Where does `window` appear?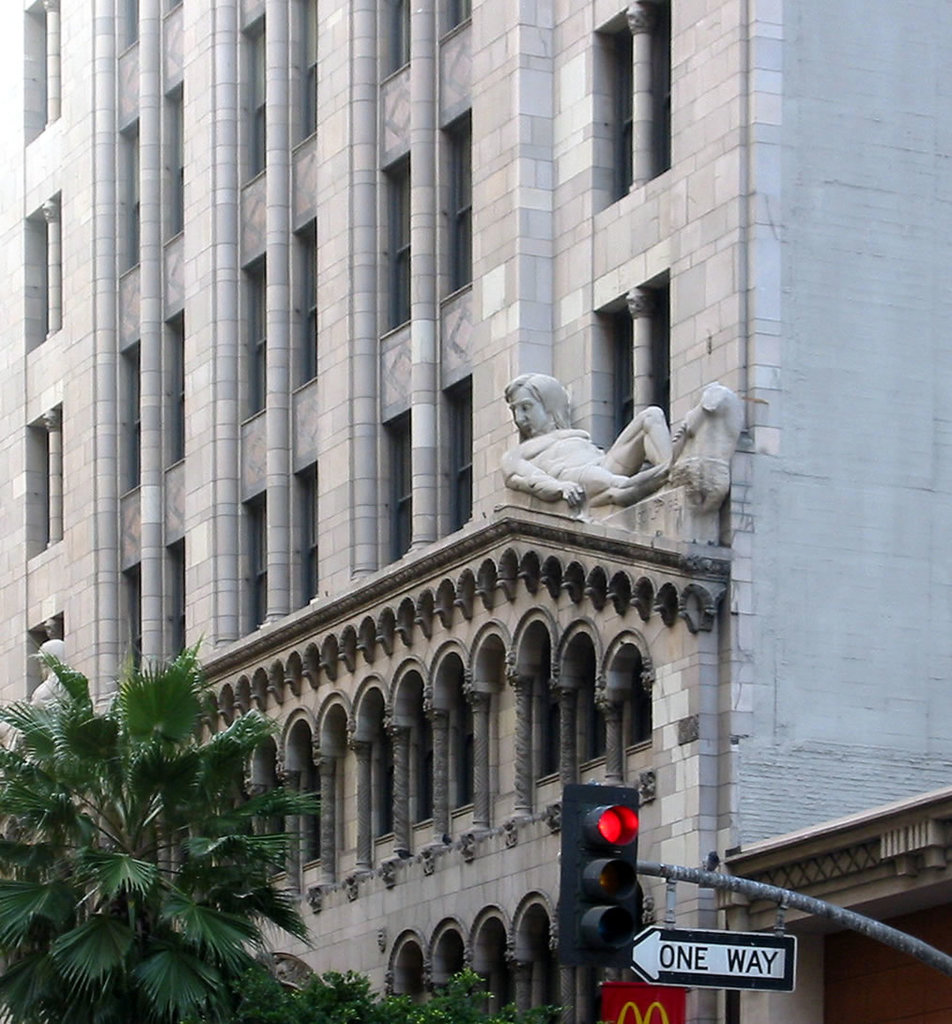
Appears at 115,1,140,63.
